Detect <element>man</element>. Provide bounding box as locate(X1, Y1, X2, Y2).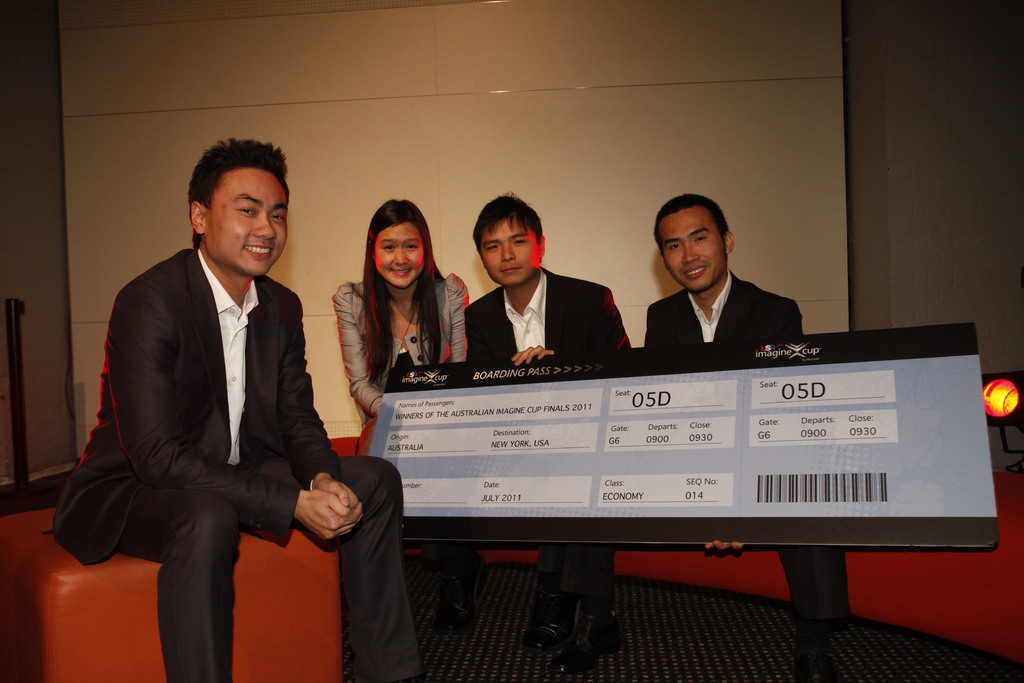
locate(429, 198, 639, 659).
